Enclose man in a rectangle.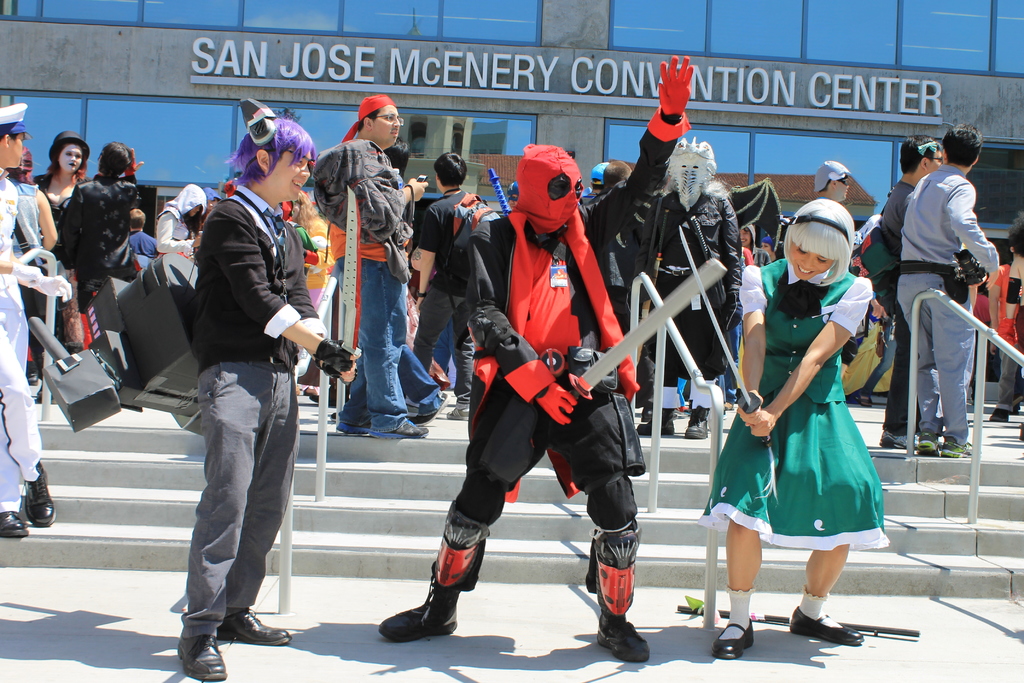
[x1=412, y1=152, x2=486, y2=421].
